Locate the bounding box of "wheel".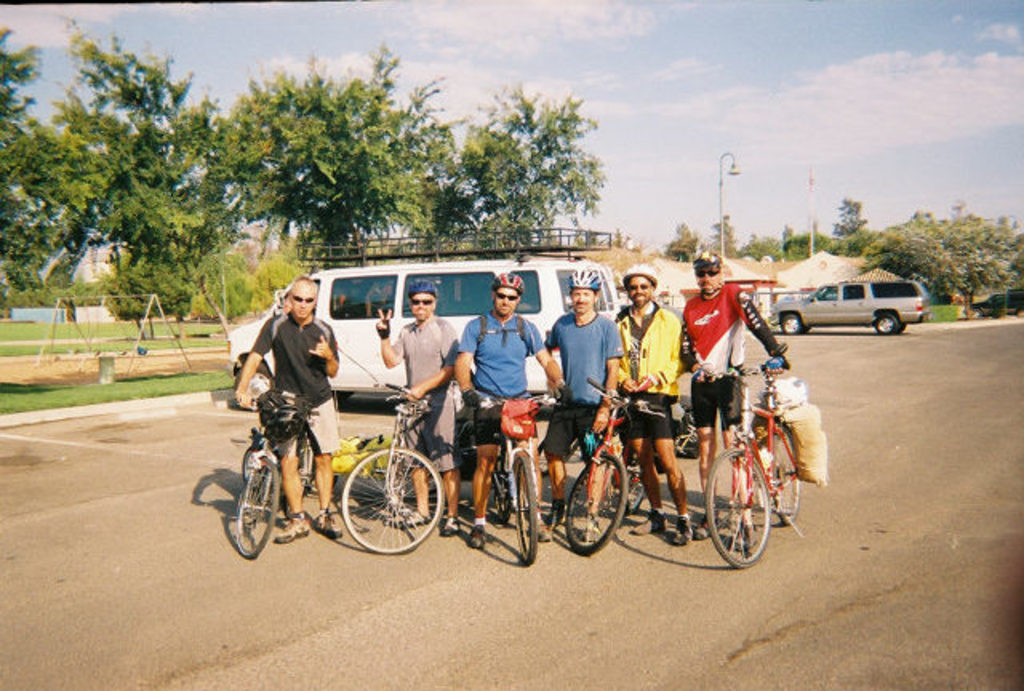
Bounding box: x1=512 y1=443 x2=541 y2=571.
